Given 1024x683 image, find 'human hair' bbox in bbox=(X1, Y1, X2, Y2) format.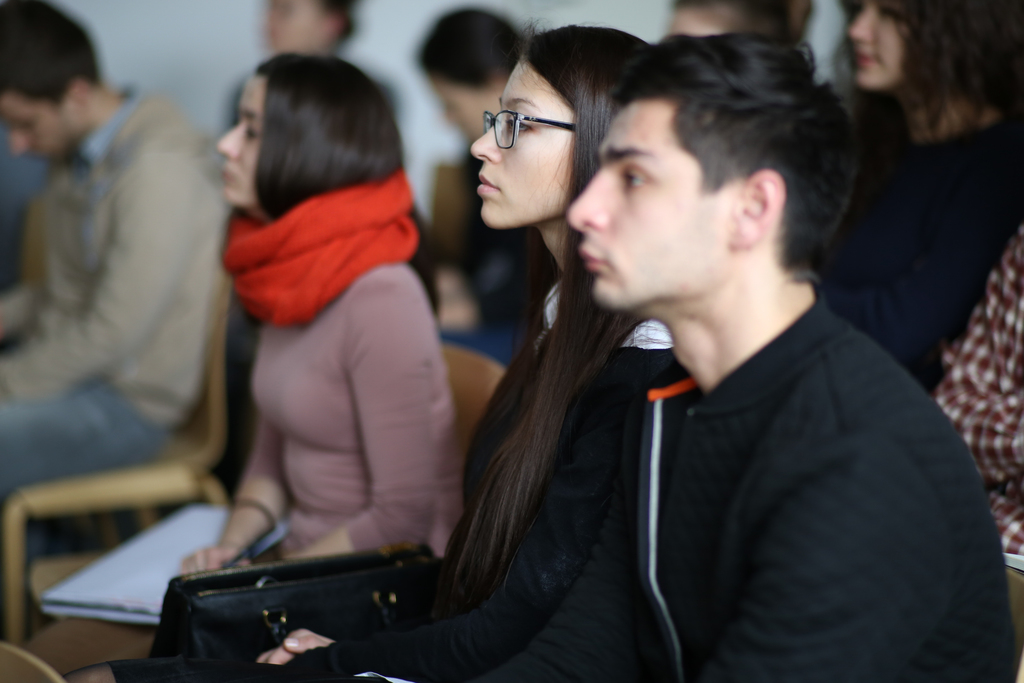
bbox=(834, 0, 1023, 142).
